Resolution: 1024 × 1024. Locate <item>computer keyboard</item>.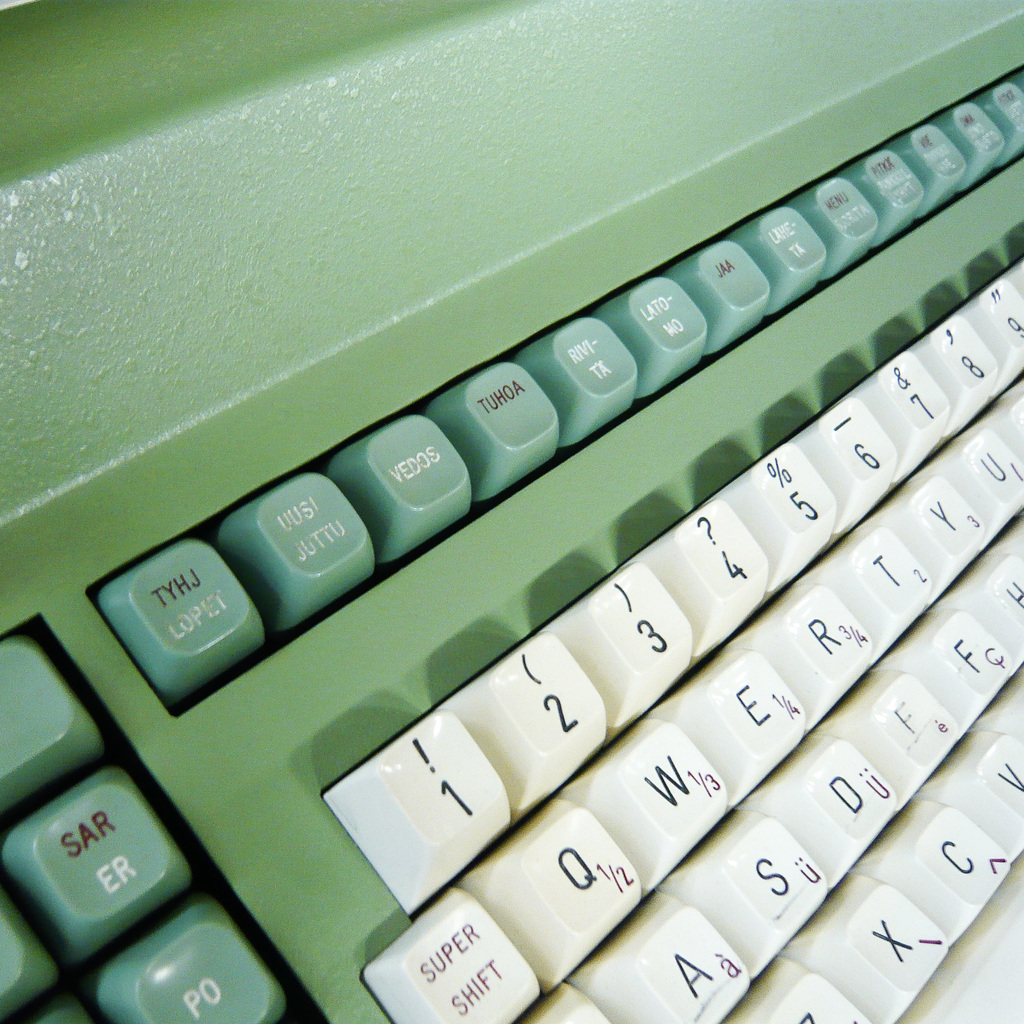
{"left": 0, "top": 0, "right": 1023, "bottom": 1023}.
